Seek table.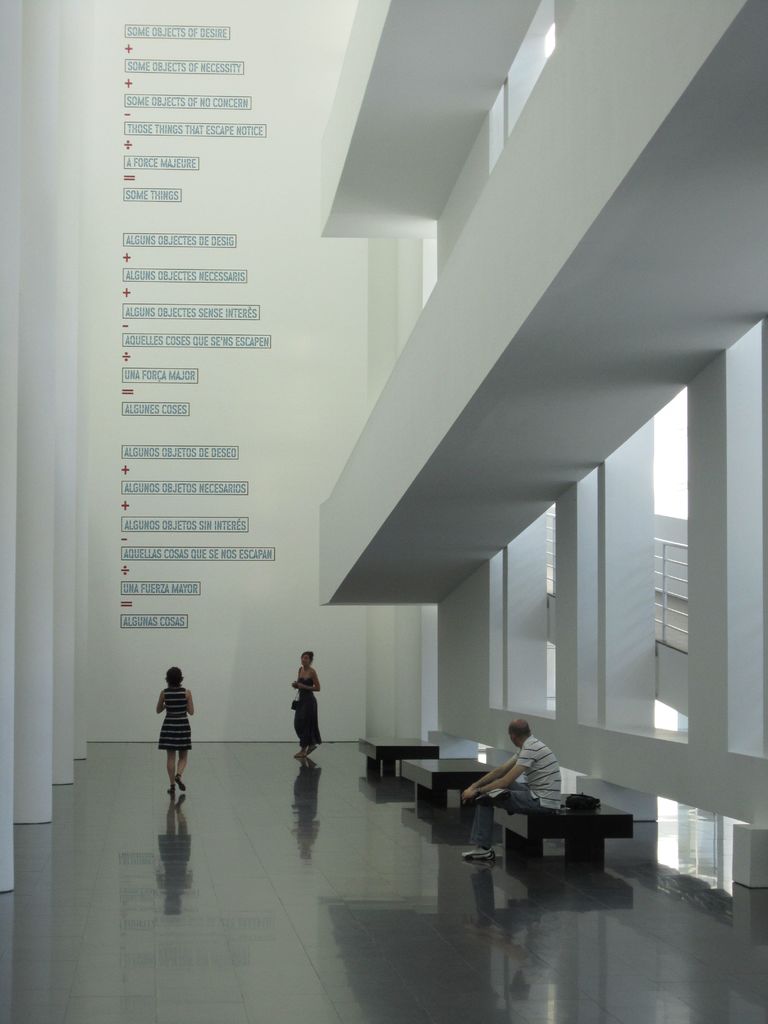
[465,779,639,879].
